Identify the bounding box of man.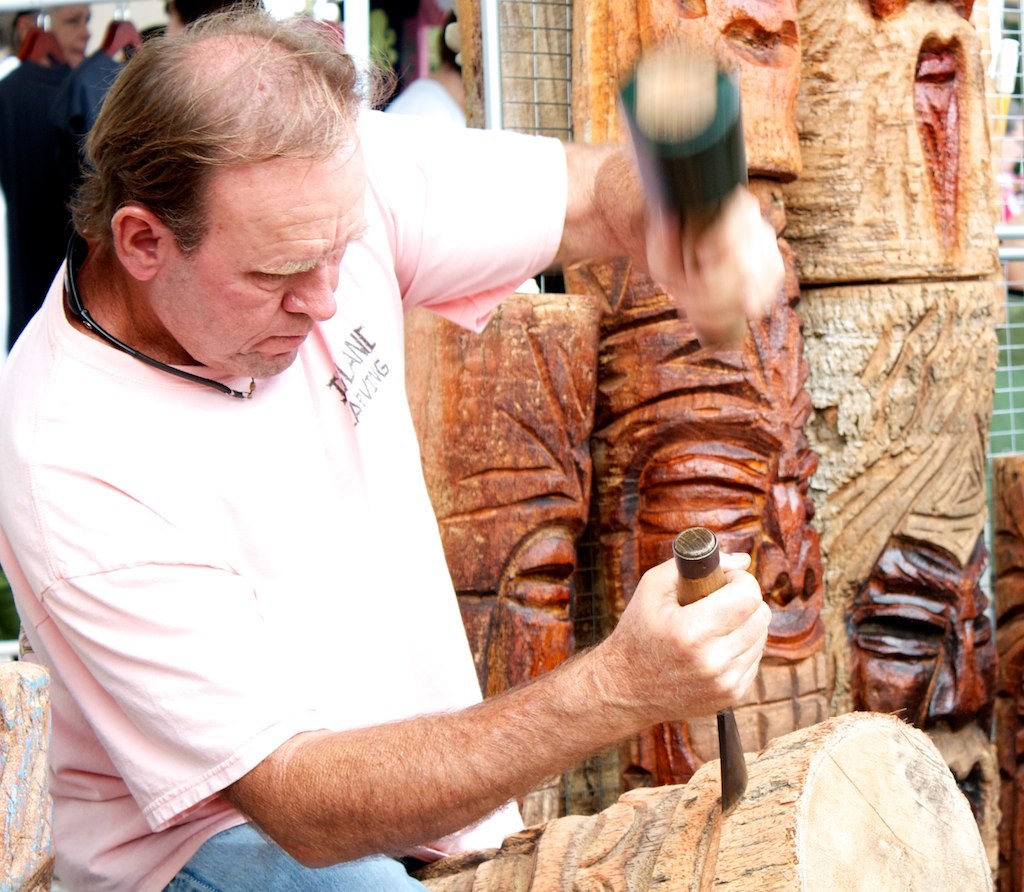
5:29:817:864.
